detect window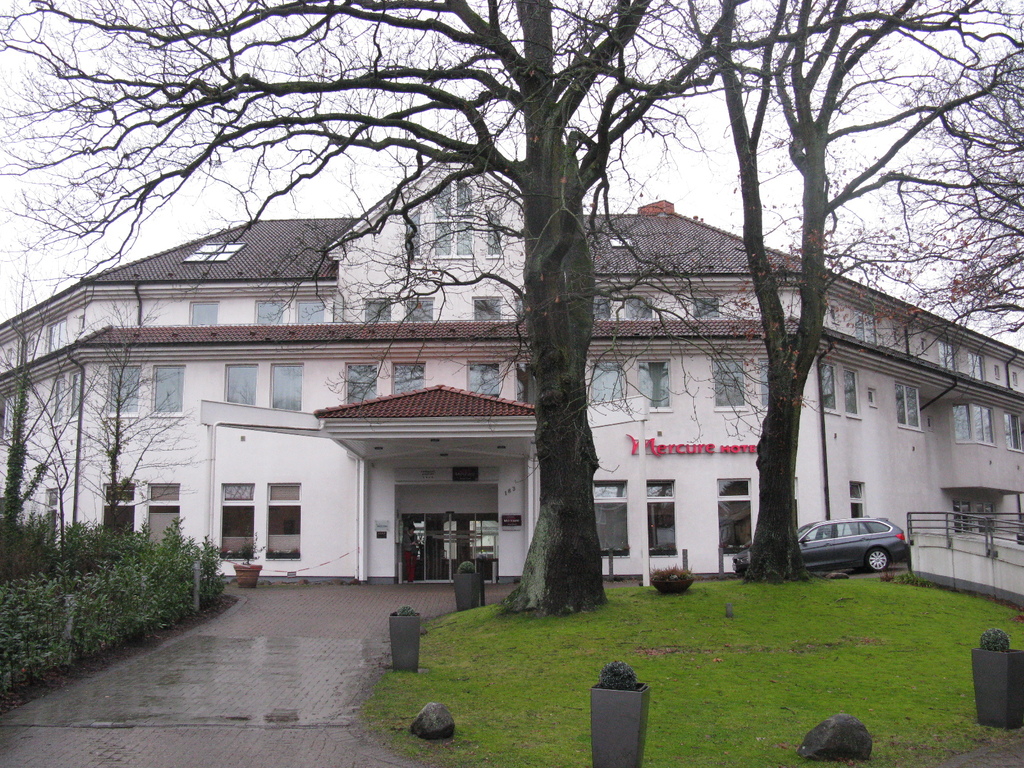
[646,479,675,557]
